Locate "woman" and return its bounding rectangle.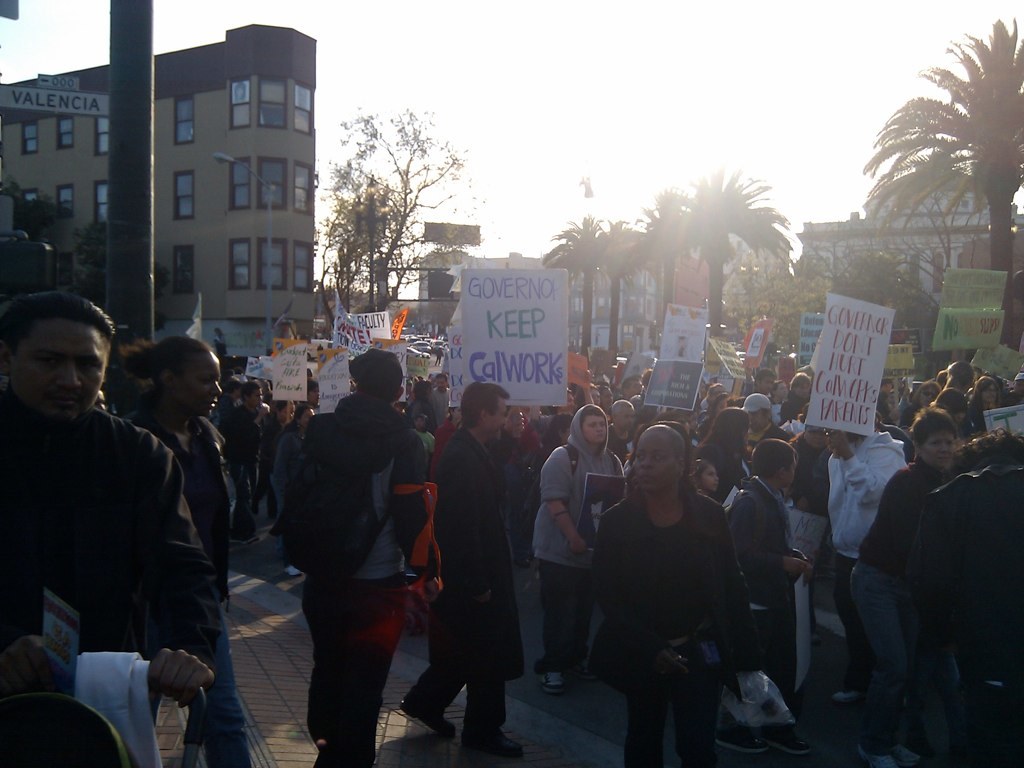
599 383 614 411.
